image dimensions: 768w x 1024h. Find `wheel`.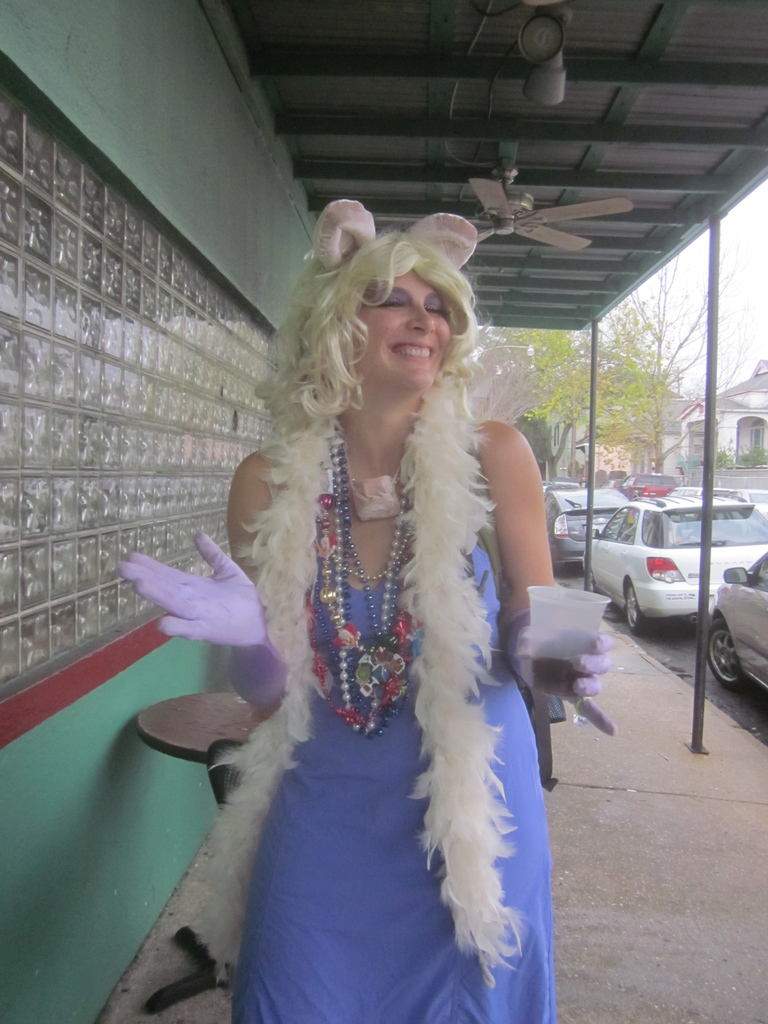
[623,584,659,636].
